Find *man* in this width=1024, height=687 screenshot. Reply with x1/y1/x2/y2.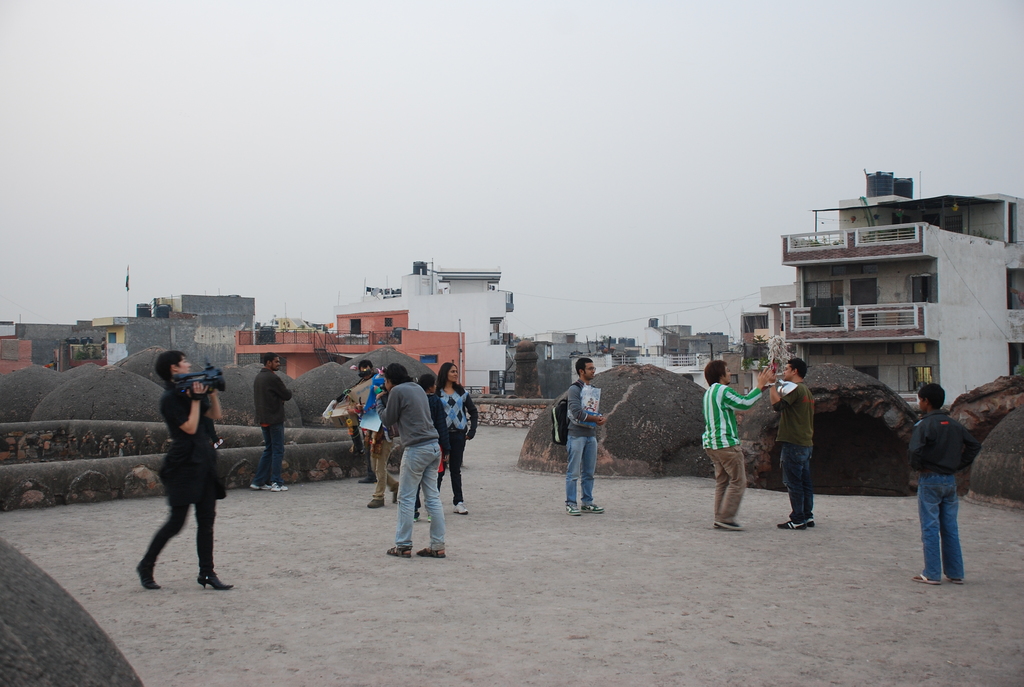
770/358/817/526.
